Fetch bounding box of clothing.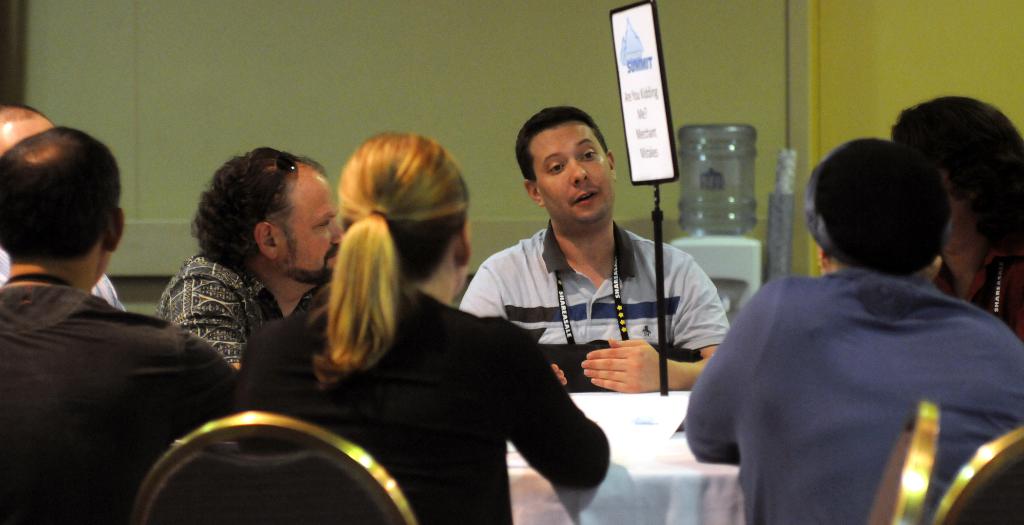
Bbox: select_region(224, 312, 611, 524).
